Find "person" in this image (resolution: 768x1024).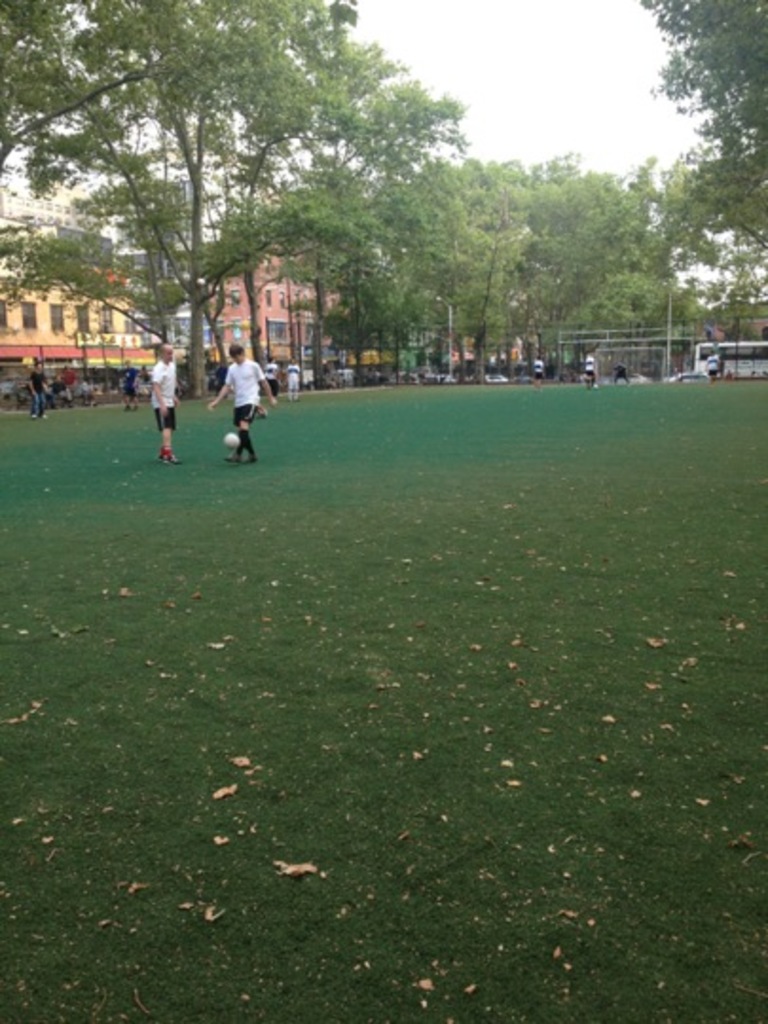
<region>140, 339, 188, 466</region>.
